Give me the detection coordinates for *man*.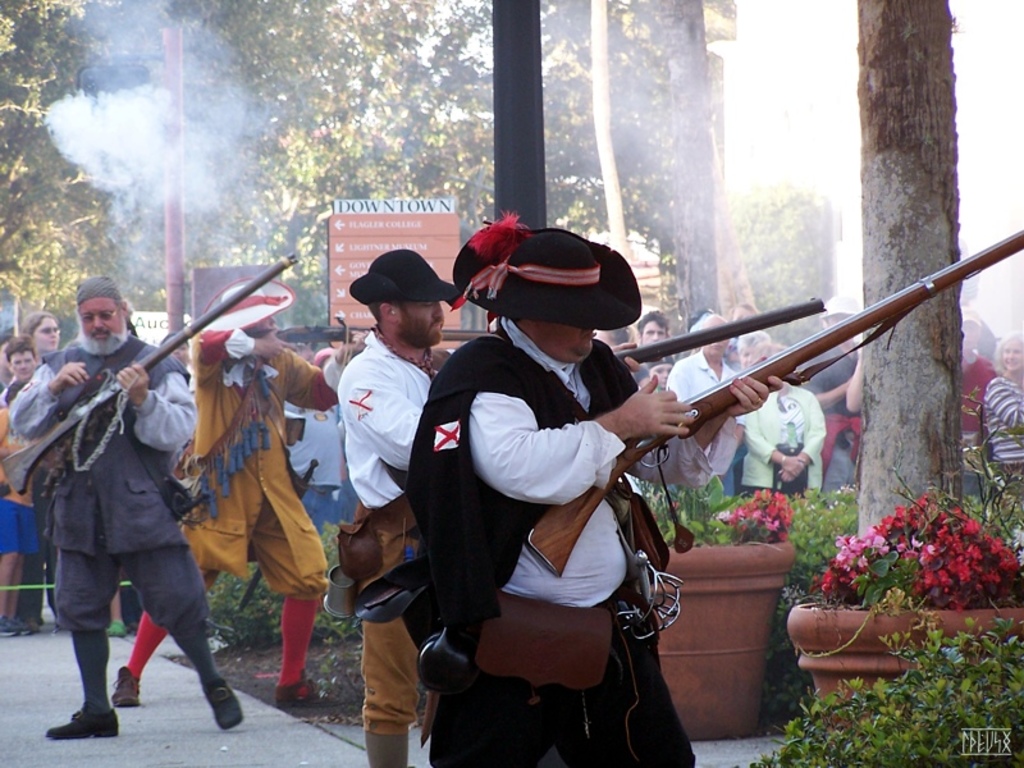
box(110, 278, 347, 716).
